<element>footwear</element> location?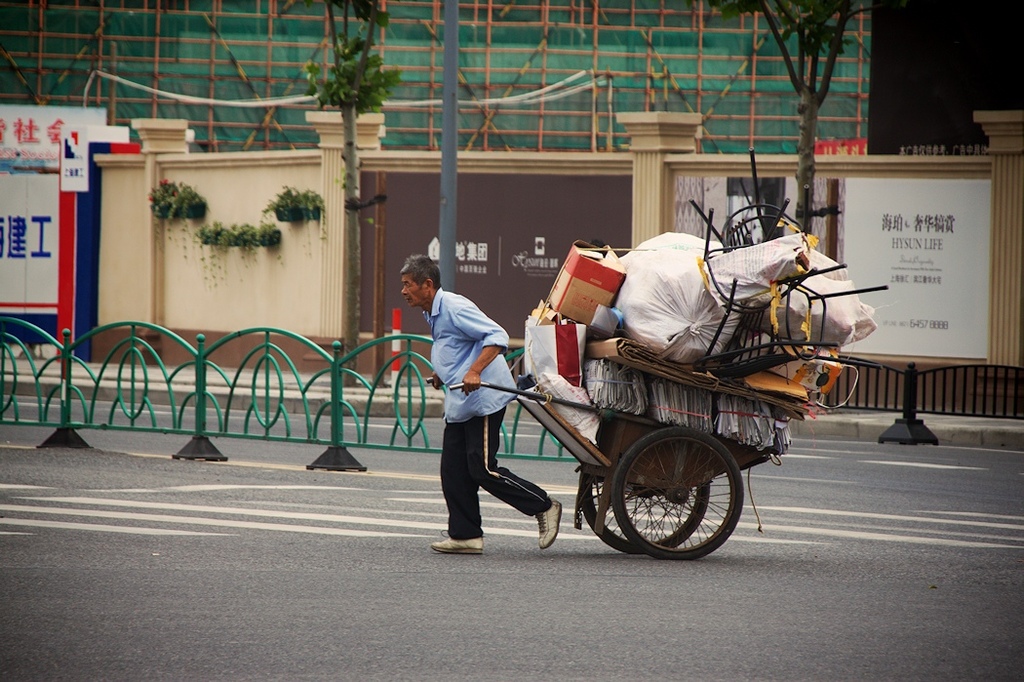
(535, 493, 562, 552)
